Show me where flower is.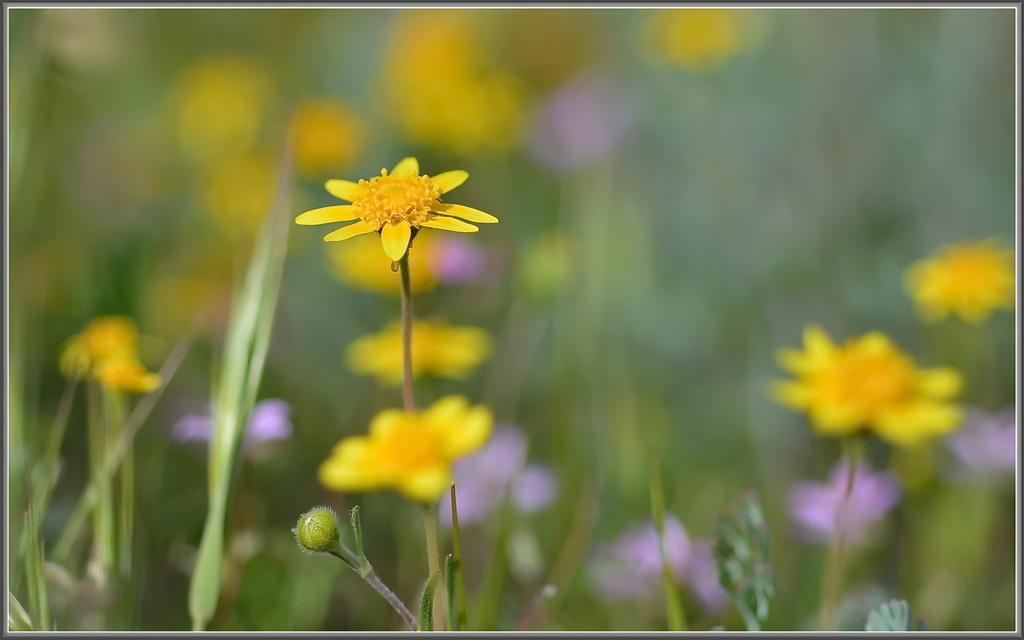
flower is at region(517, 83, 637, 163).
